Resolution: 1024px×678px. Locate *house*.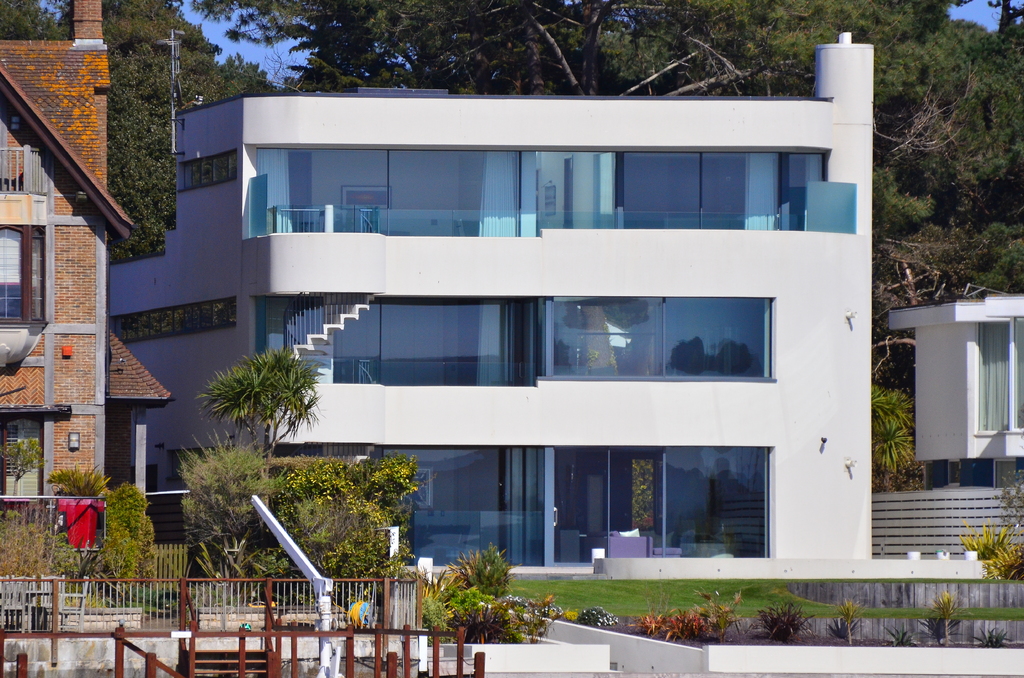
BBox(106, 26, 880, 582).
